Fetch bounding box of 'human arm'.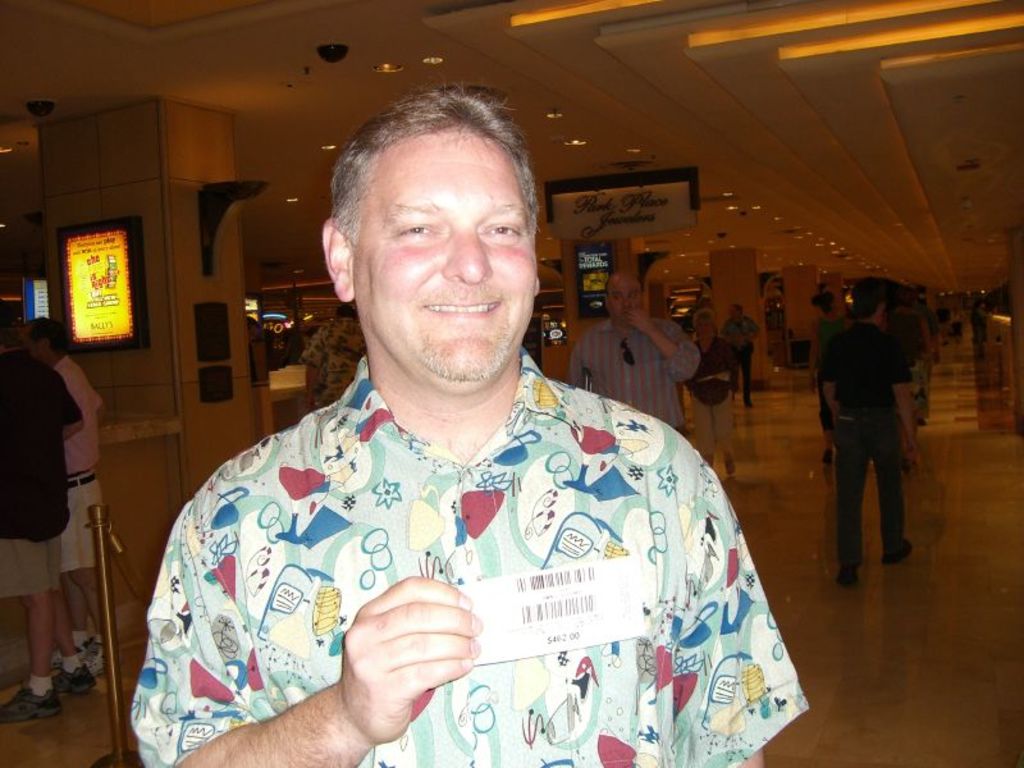
Bbox: 677:445:803:767.
